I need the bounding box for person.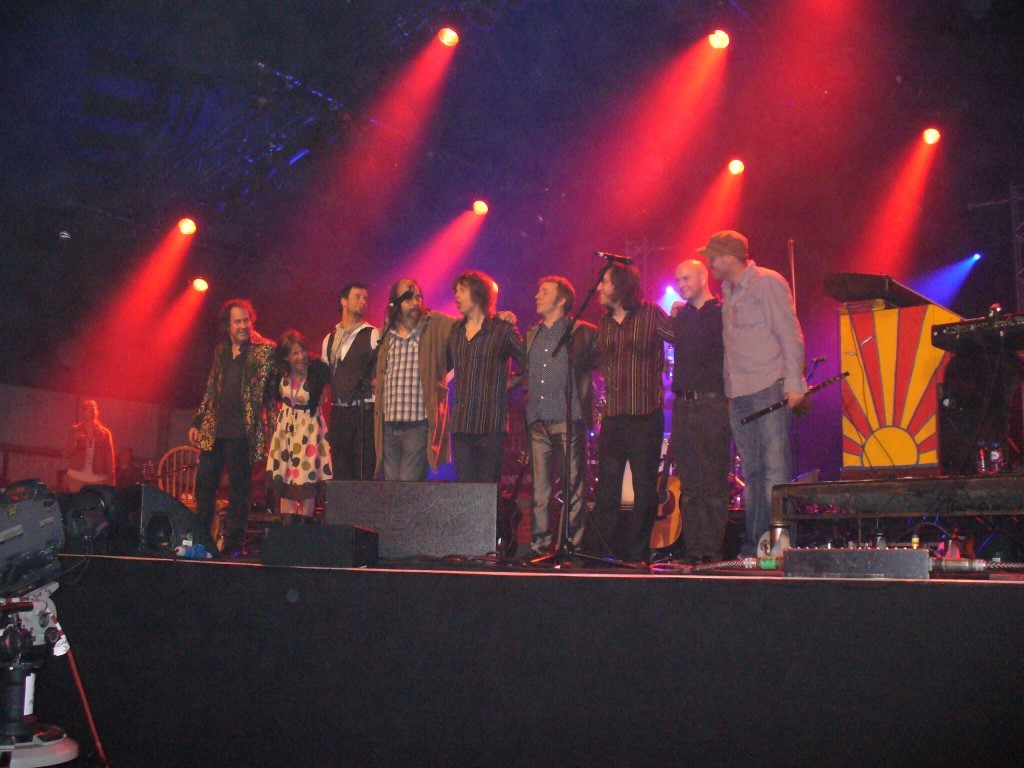
Here it is: [263, 326, 332, 516].
